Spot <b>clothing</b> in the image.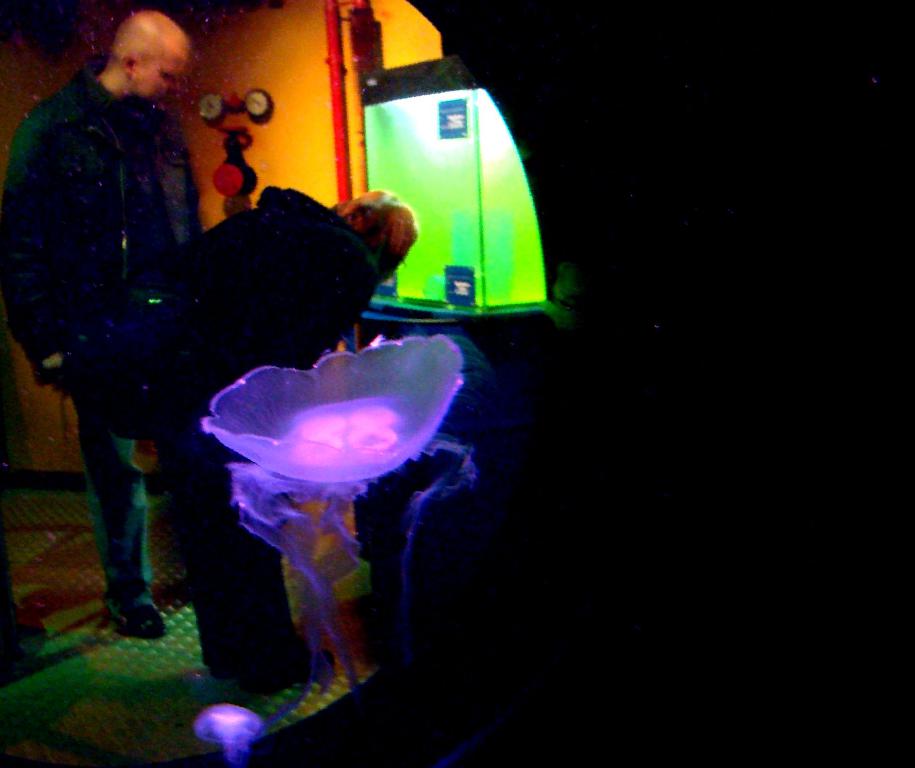
<b>clothing</b> found at Rect(23, 0, 264, 592).
